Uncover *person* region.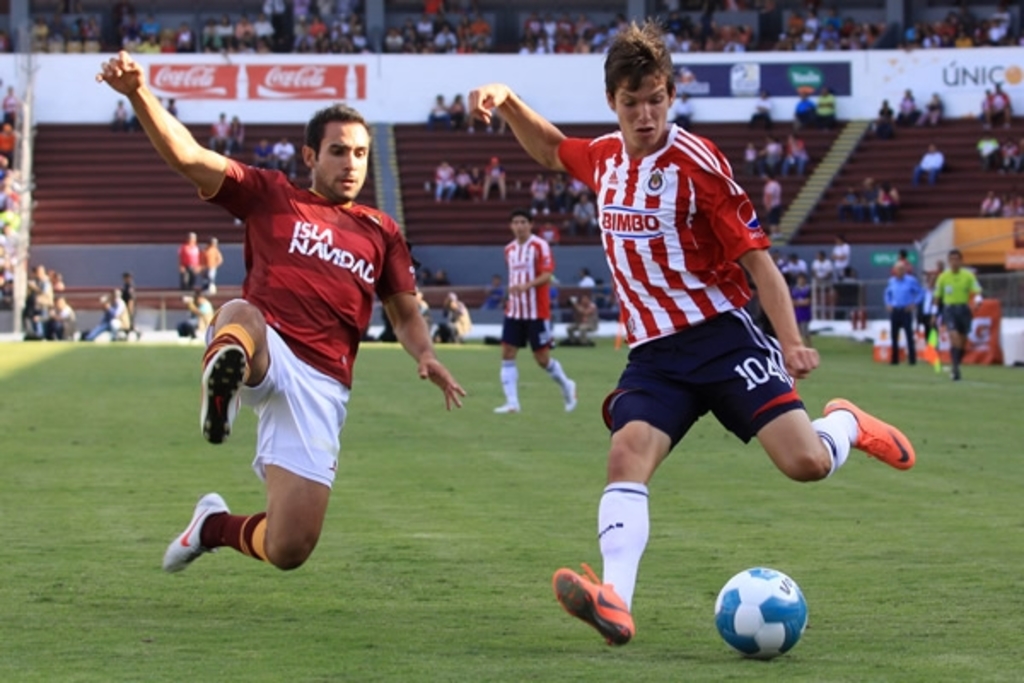
Uncovered: 251:131:275:166.
